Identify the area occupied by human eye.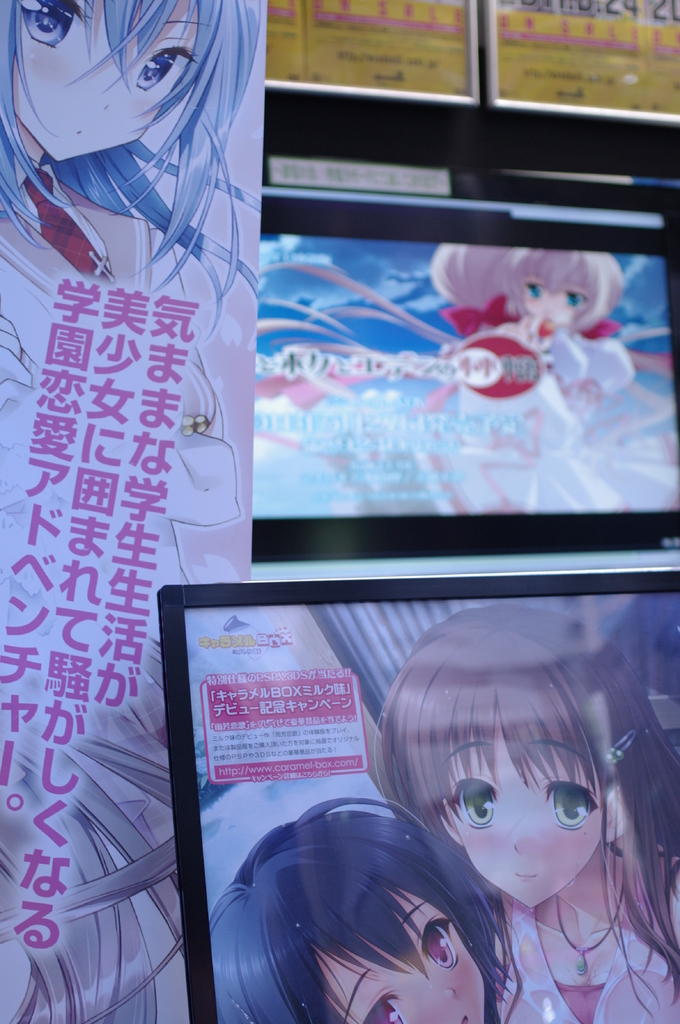
Area: crop(451, 770, 503, 829).
